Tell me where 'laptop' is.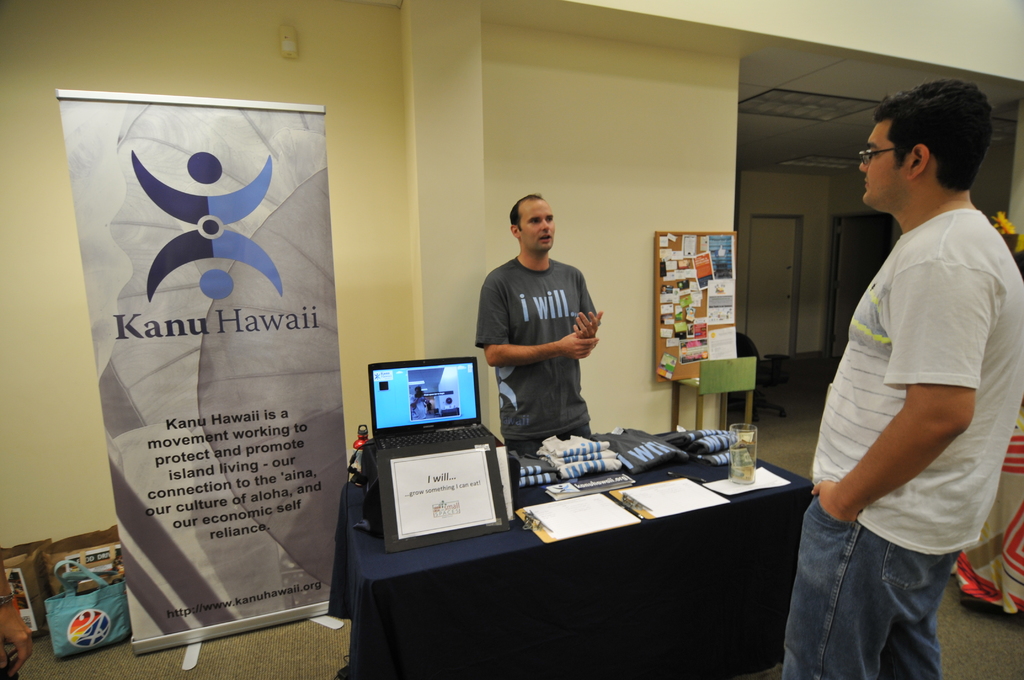
'laptop' is at (x1=364, y1=355, x2=500, y2=458).
